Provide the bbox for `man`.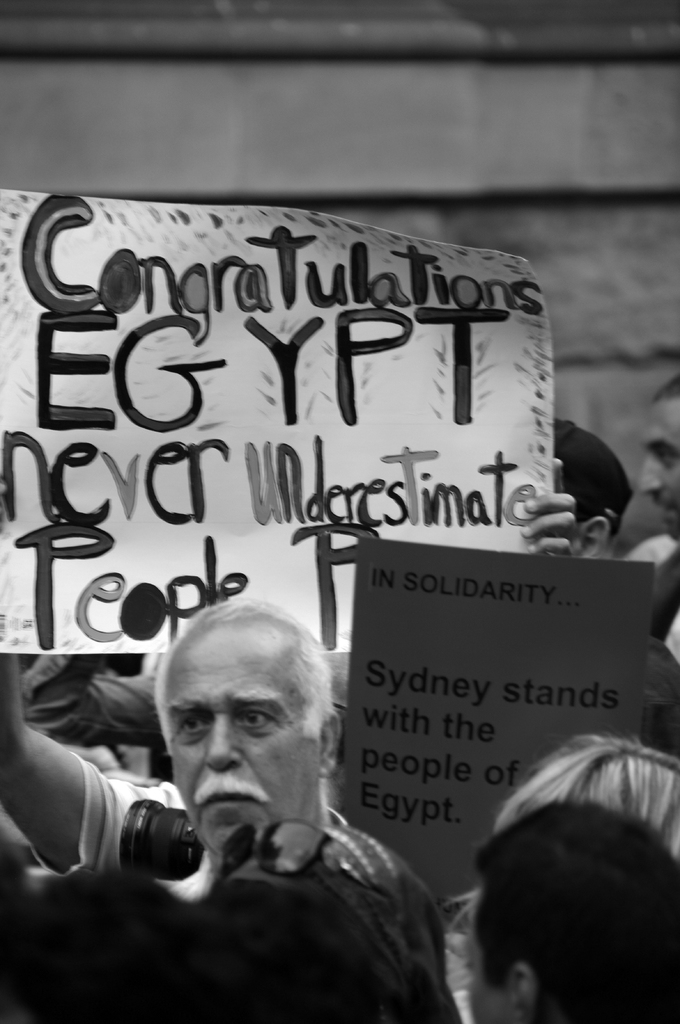
0:600:464:1023.
